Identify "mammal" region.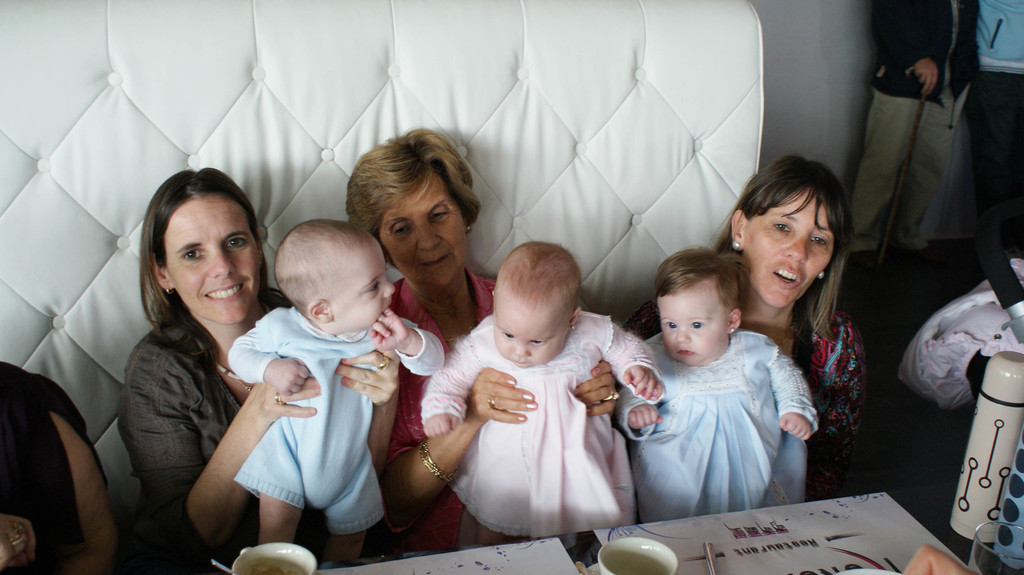
Region: left=901, top=547, right=975, bottom=574.
